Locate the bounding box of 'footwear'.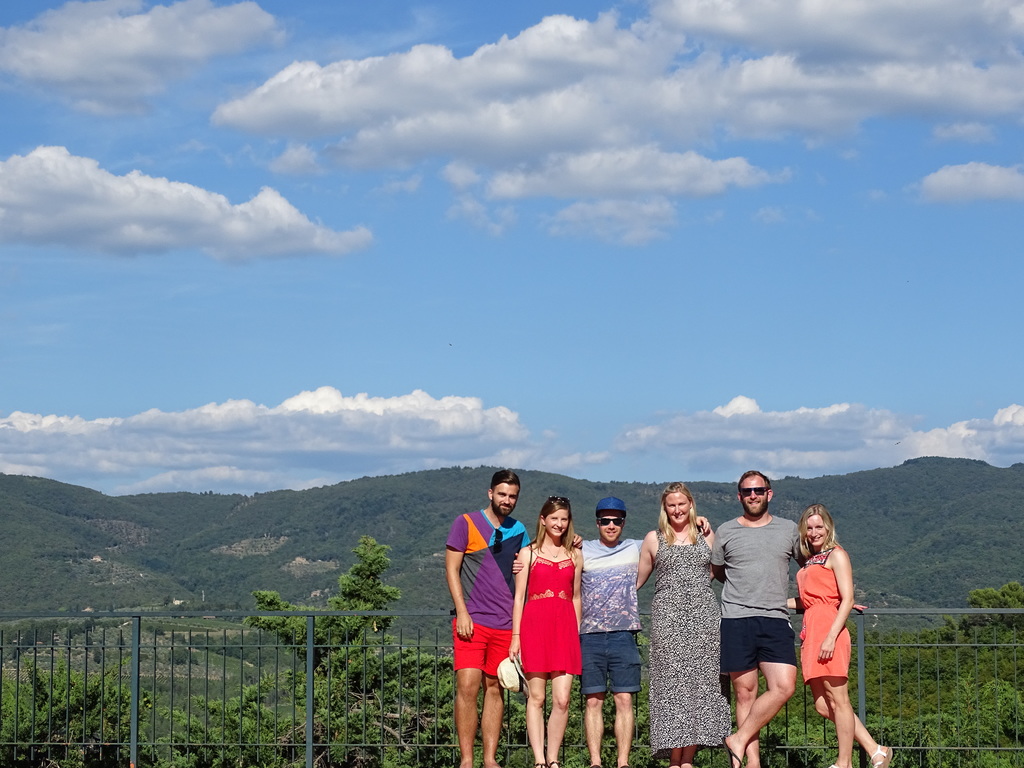
Bounding box: [x1=717, y1=728, x2=736, y2=766].
